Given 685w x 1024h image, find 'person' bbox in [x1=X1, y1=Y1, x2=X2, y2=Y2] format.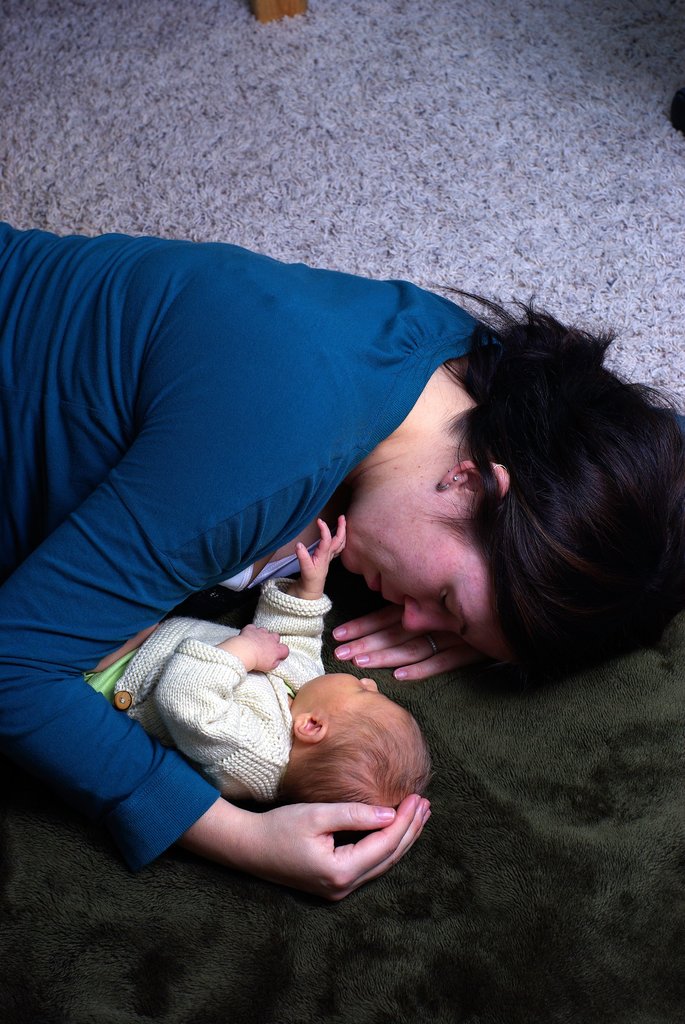
[x1=86, y1=512, x2=436, y2=803].
